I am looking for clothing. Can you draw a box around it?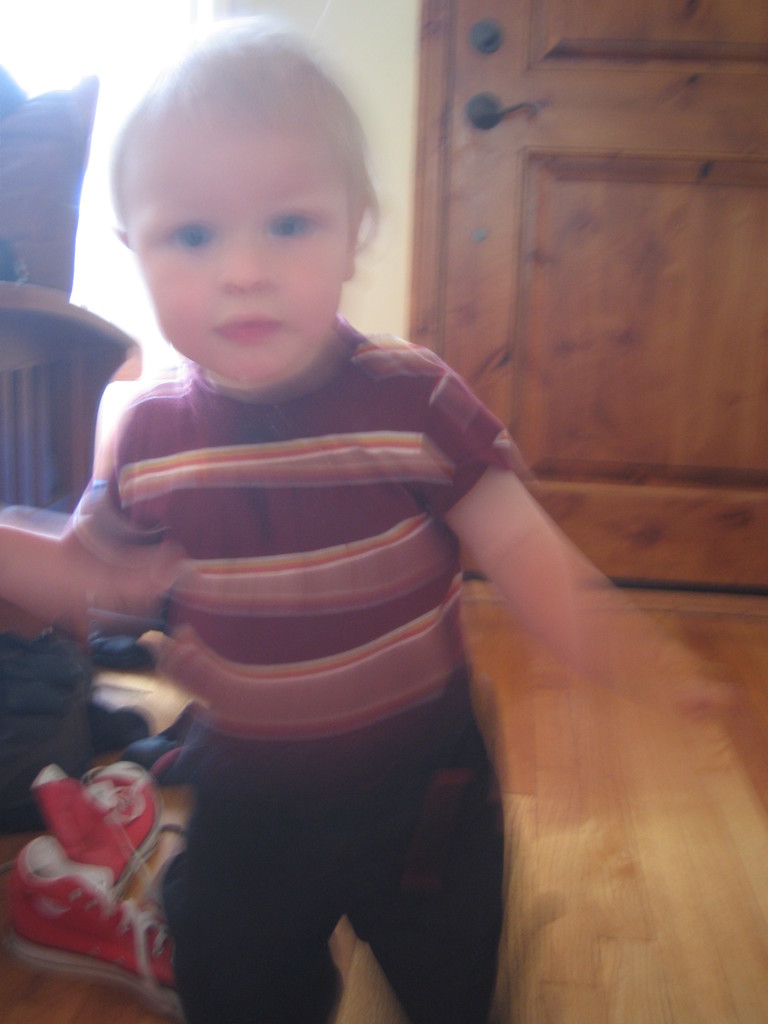
Sure, the bounding box is 66:318:531:746.
